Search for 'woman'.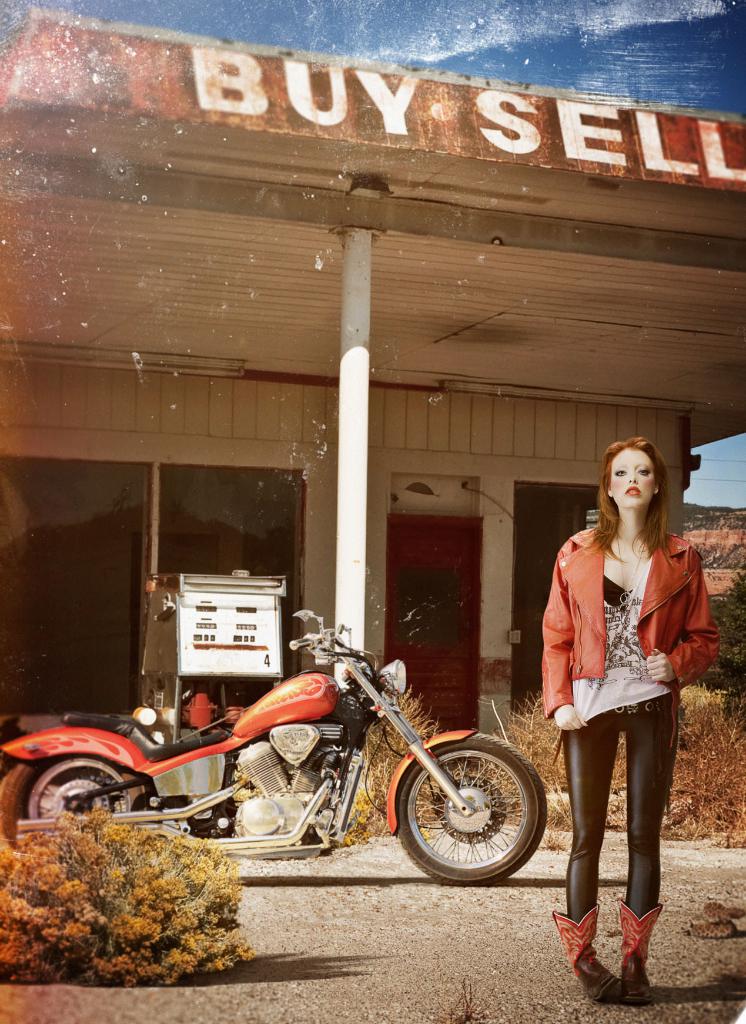
Found at [left=524, top=439, right=721, bottom=1016].
